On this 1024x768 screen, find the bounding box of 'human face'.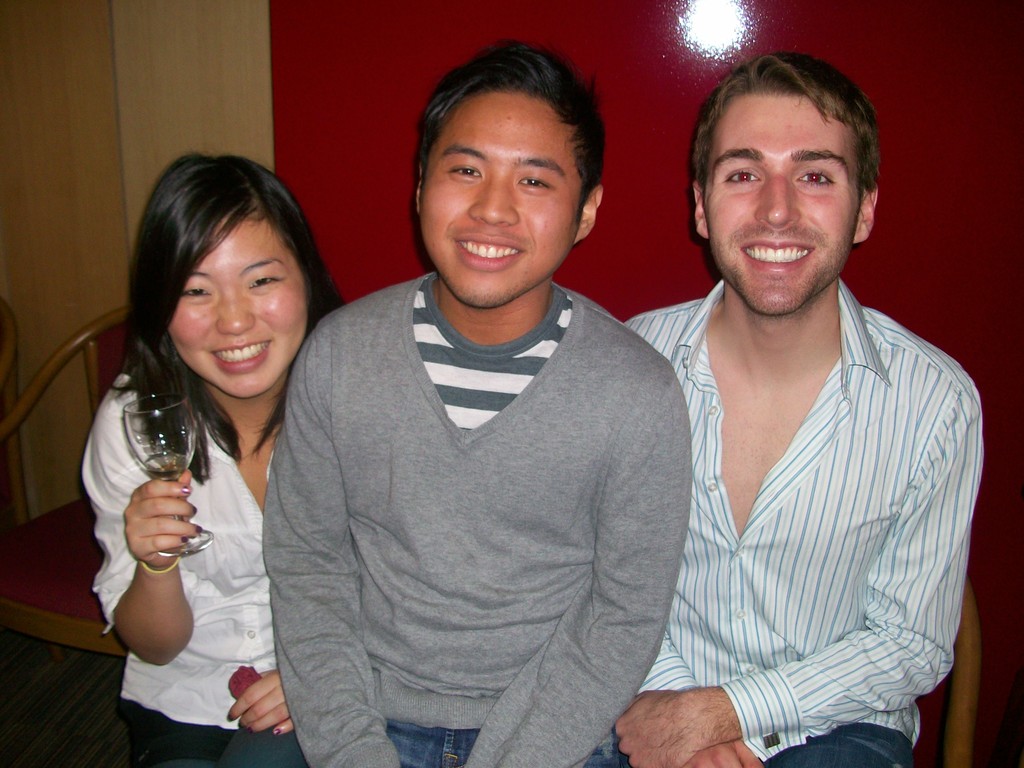
Bounding box: (167, 211, 318, 395).
